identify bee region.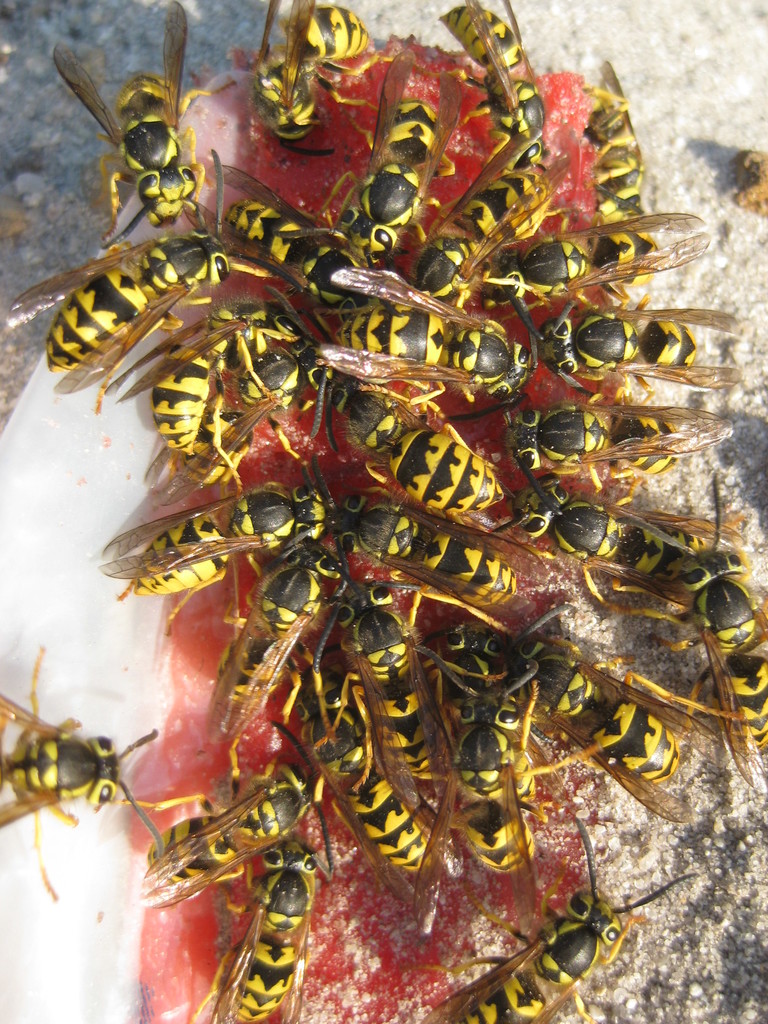
Region: bbox=[431, 0, 577, 190].
